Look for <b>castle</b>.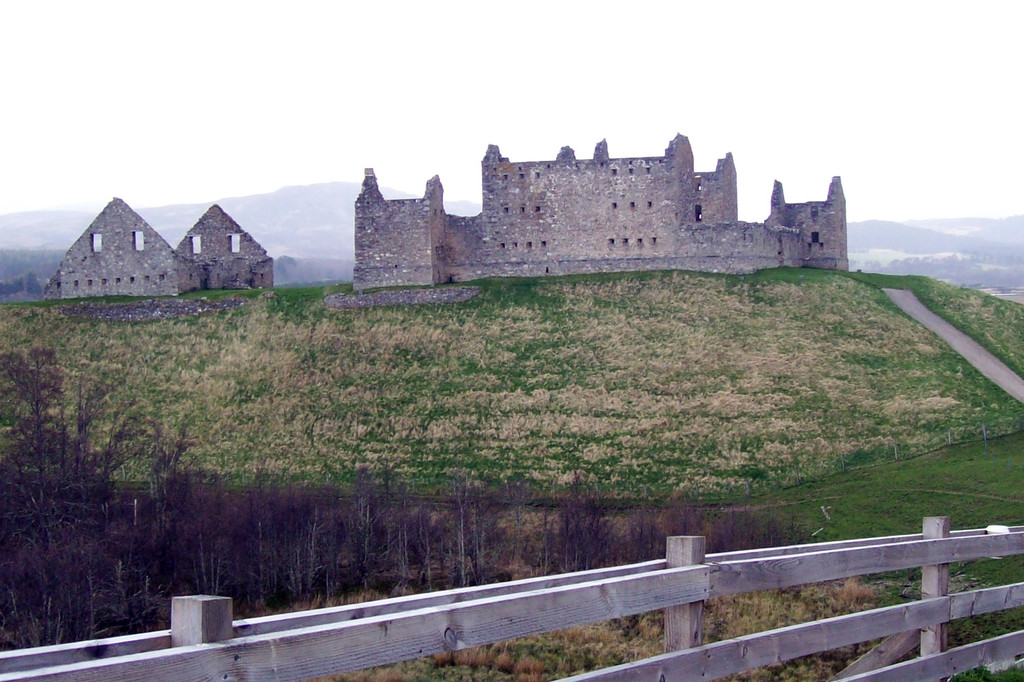
Found: [351,132,849,289].
